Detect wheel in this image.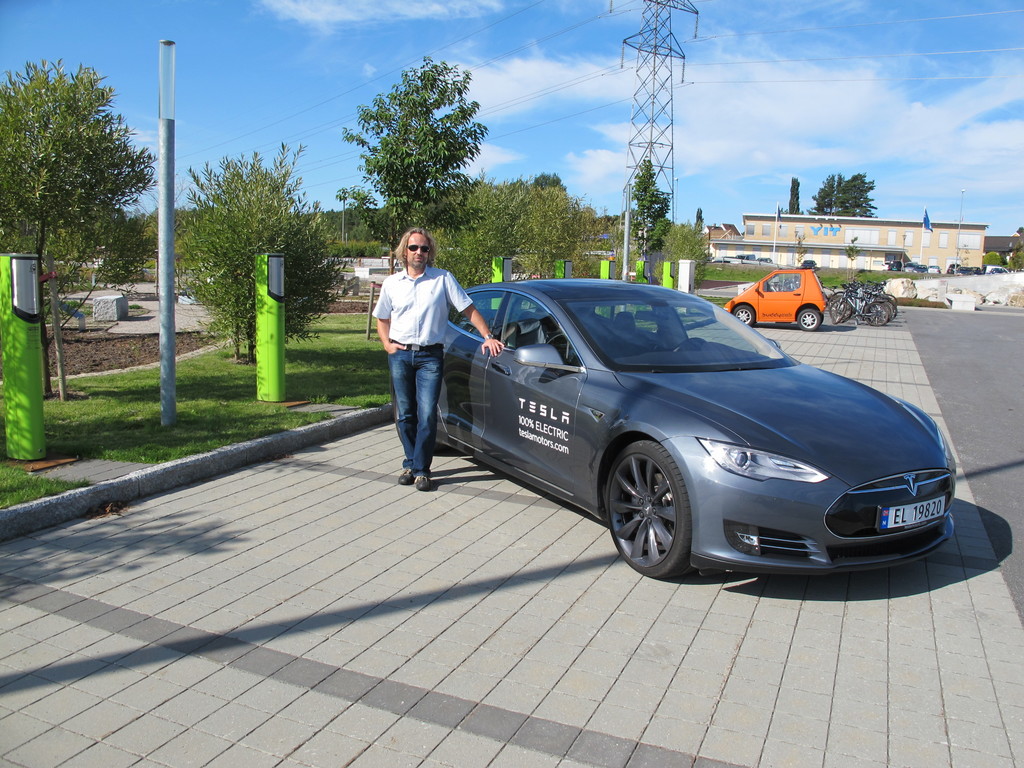
Detection: 799:310:820:330.
